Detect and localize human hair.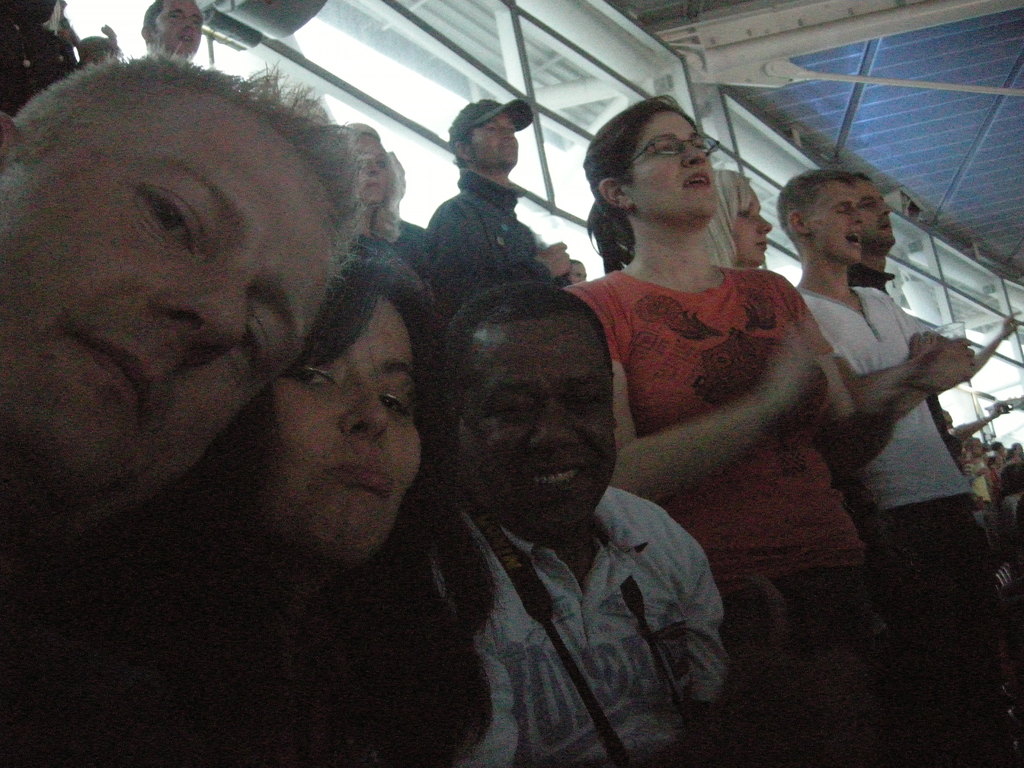
Localized at <box>842,171,870,188</box>.
